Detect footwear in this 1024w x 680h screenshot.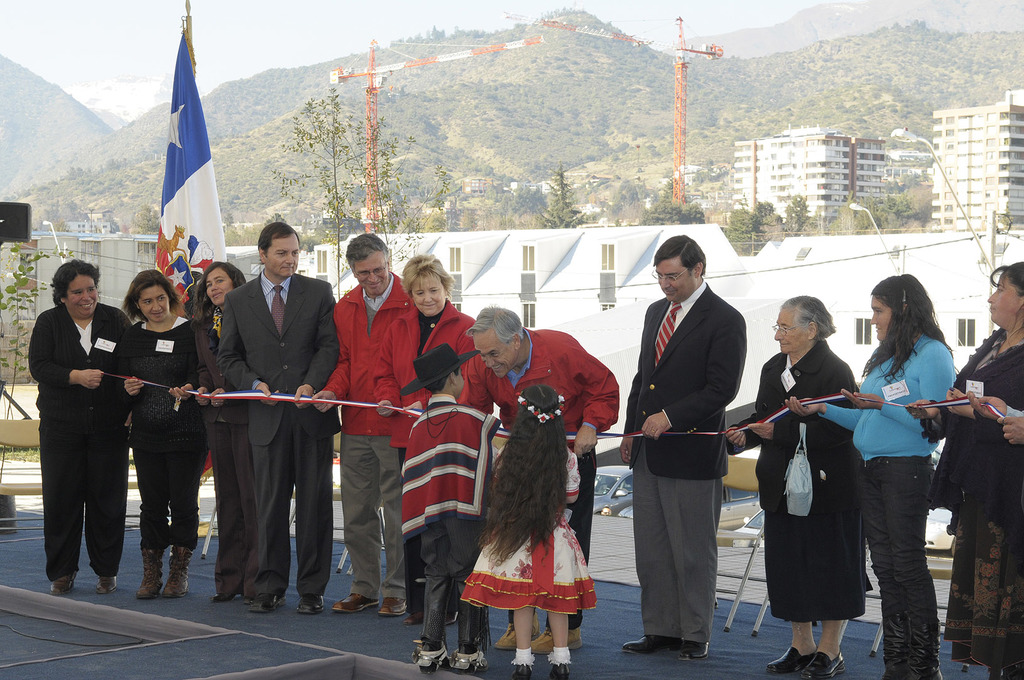
Detection: l=804, t=648, r=848, b=679.
